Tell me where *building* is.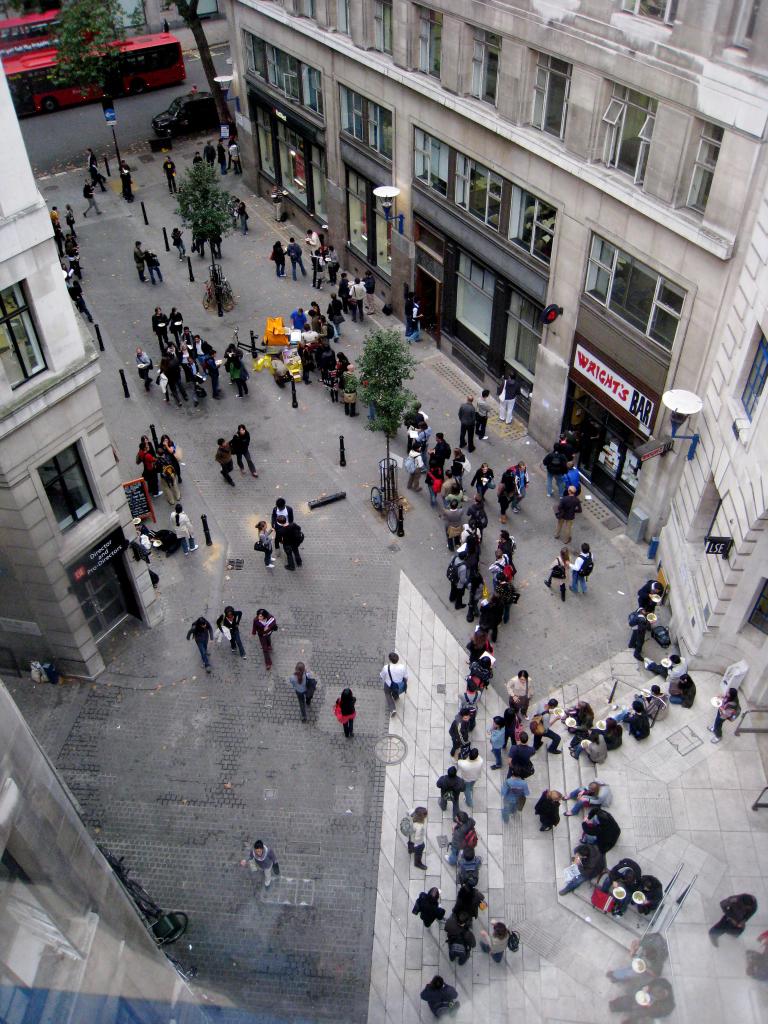
*building* is at (x1=0, y1=680, x2=216, y2=1023).
